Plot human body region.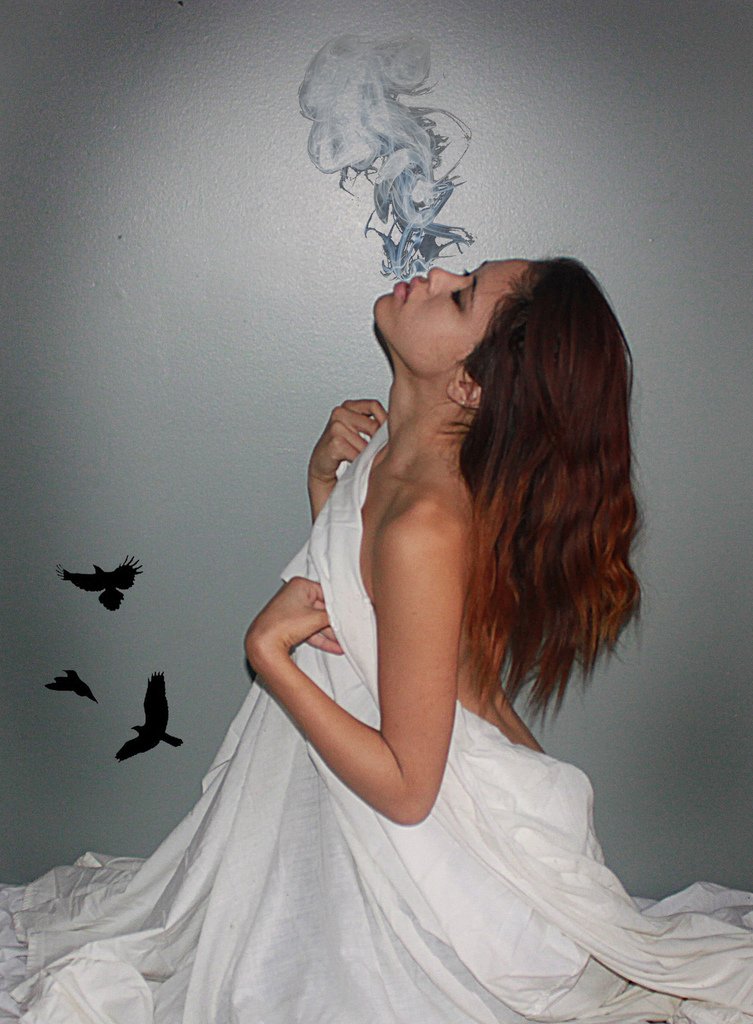
Plotted at crop(117, 235, 659, 1023).
